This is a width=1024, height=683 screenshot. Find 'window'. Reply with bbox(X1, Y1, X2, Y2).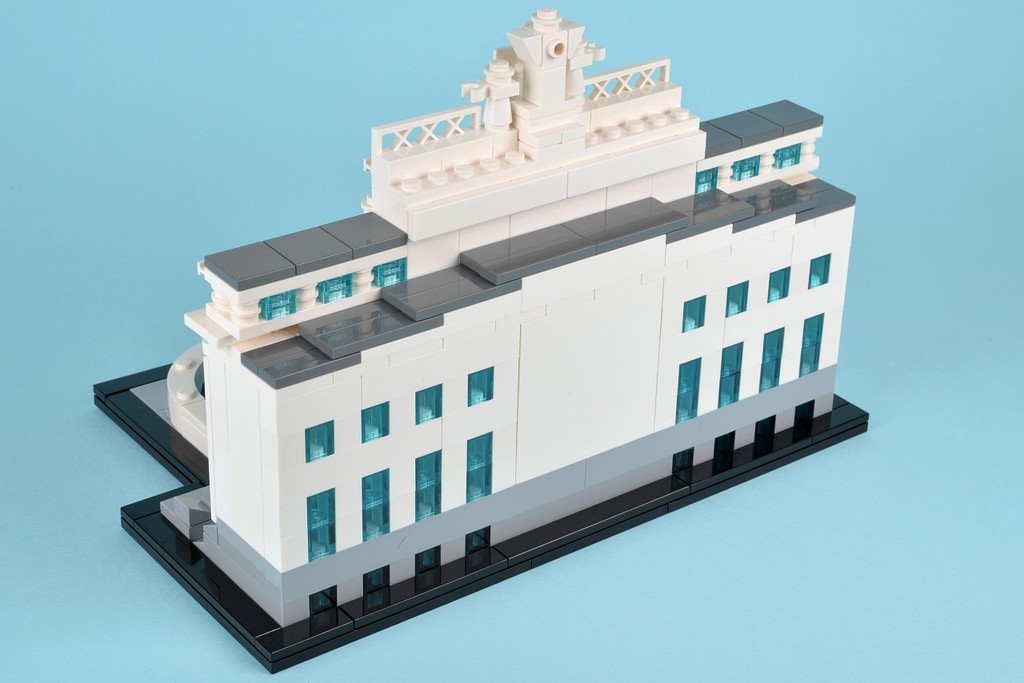
bbox(683, 292, 704, 333).
